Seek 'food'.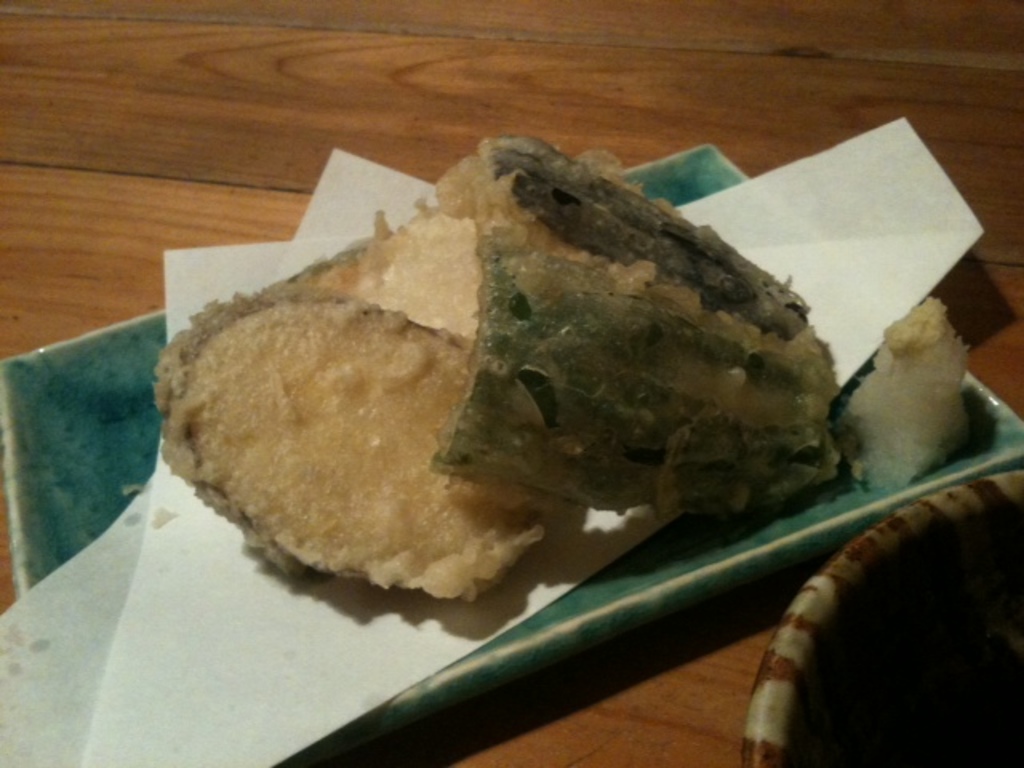
bbox=[826, 290, 971, 488].
